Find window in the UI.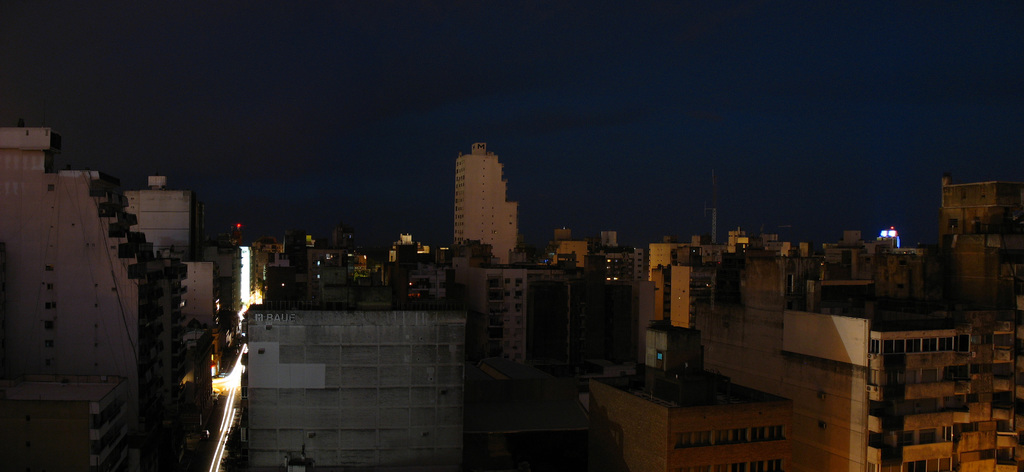
UI element at [42,339,52,344].
